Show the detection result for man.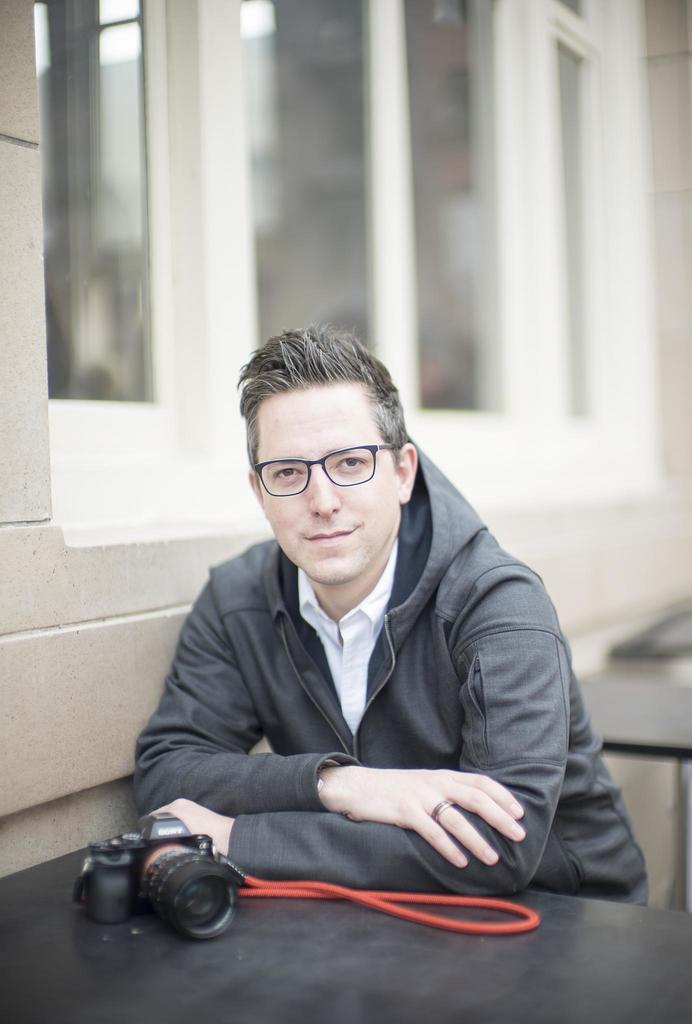
[102, 333, 638, 937].
